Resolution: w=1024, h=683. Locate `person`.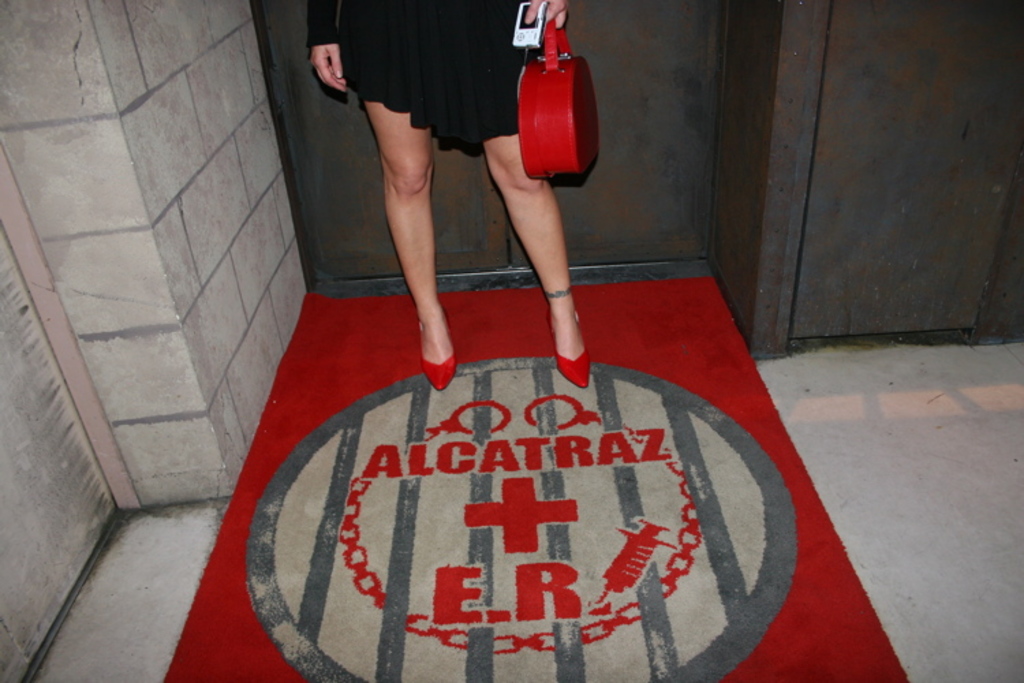
(302,0,591,392).
